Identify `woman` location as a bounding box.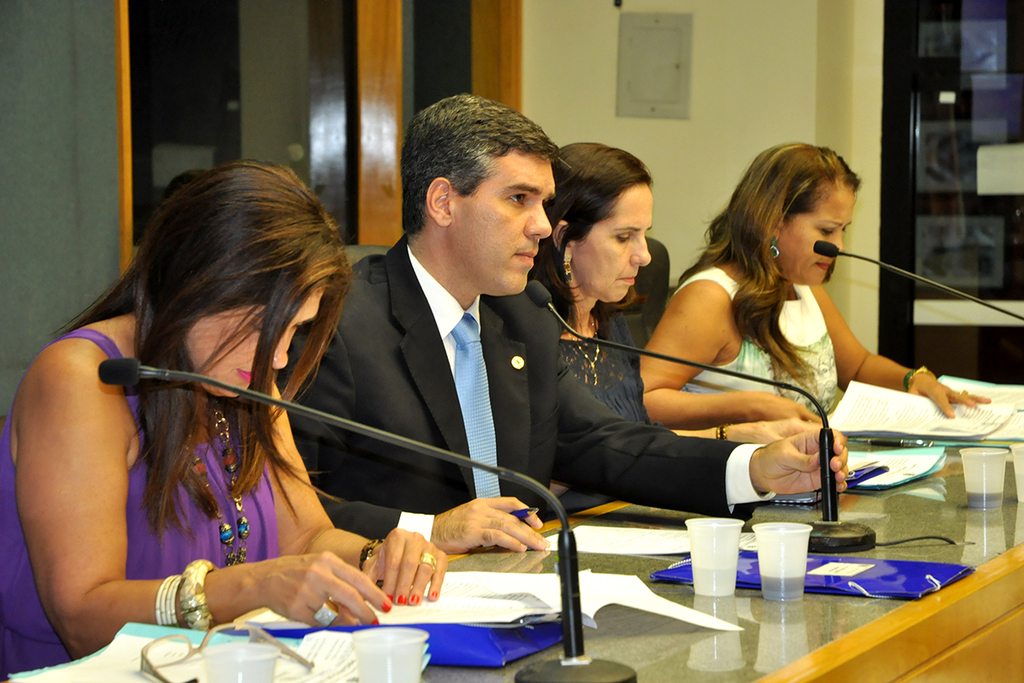
l=530, t=142, r=838, b=522.
